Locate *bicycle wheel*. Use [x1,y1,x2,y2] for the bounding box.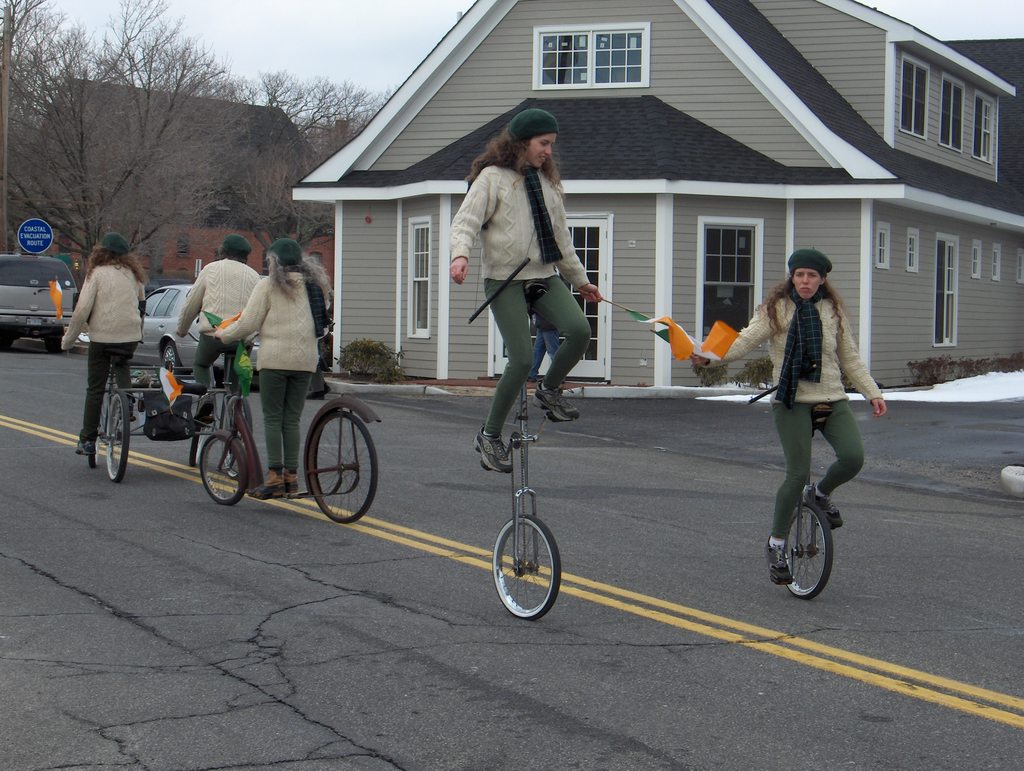
[198,430,244,506].
